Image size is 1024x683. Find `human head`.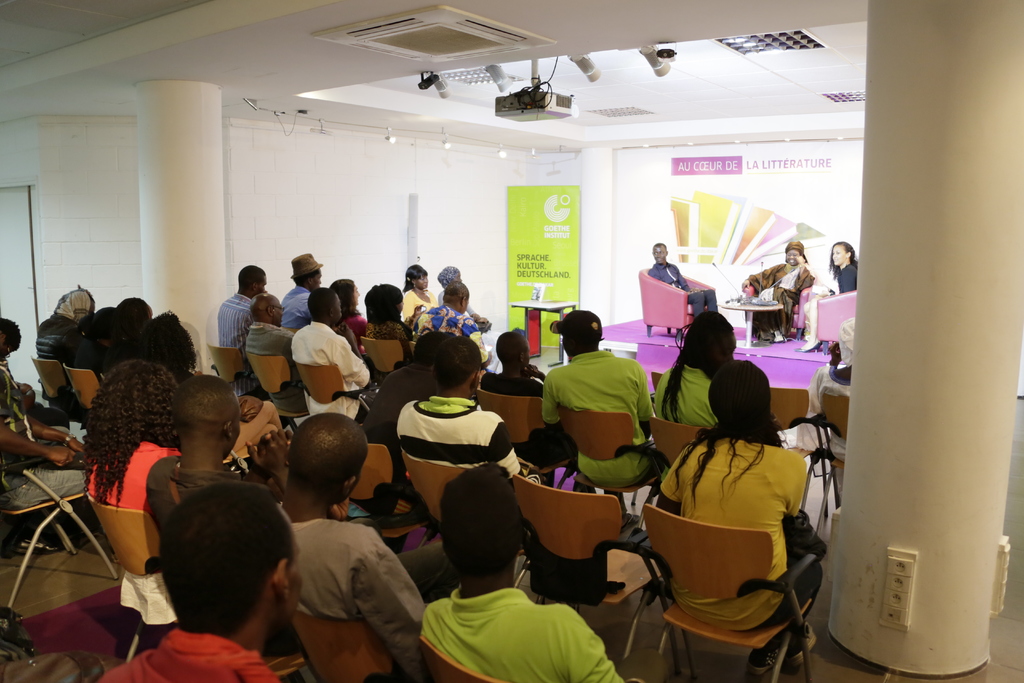
303/288/342/327.
